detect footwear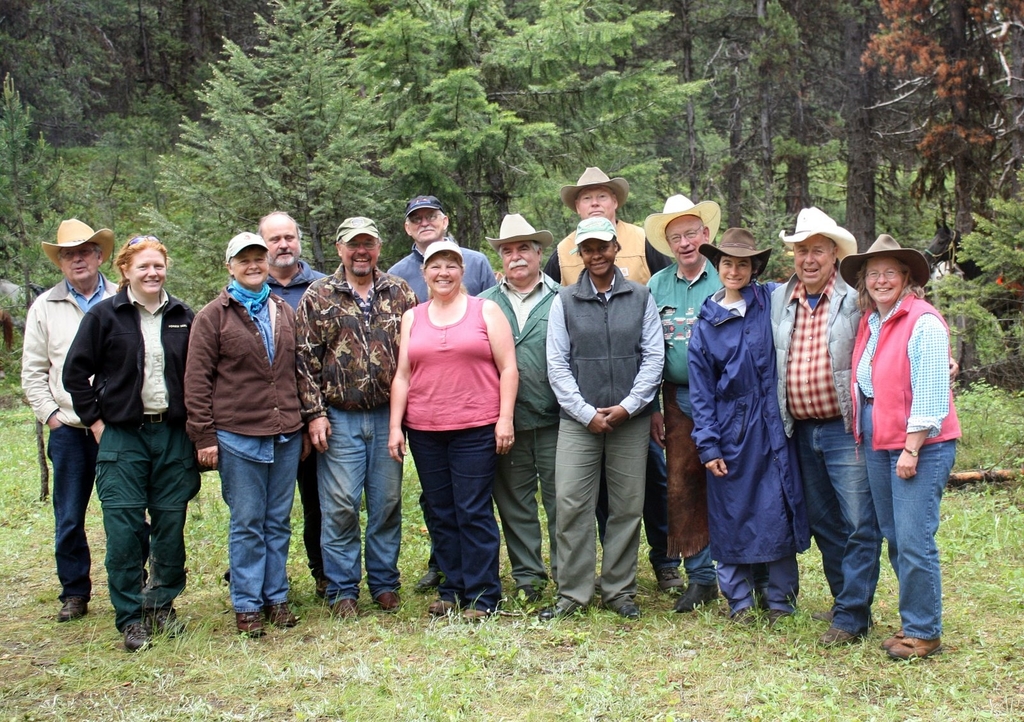
<box>373,593,404,615</box>
